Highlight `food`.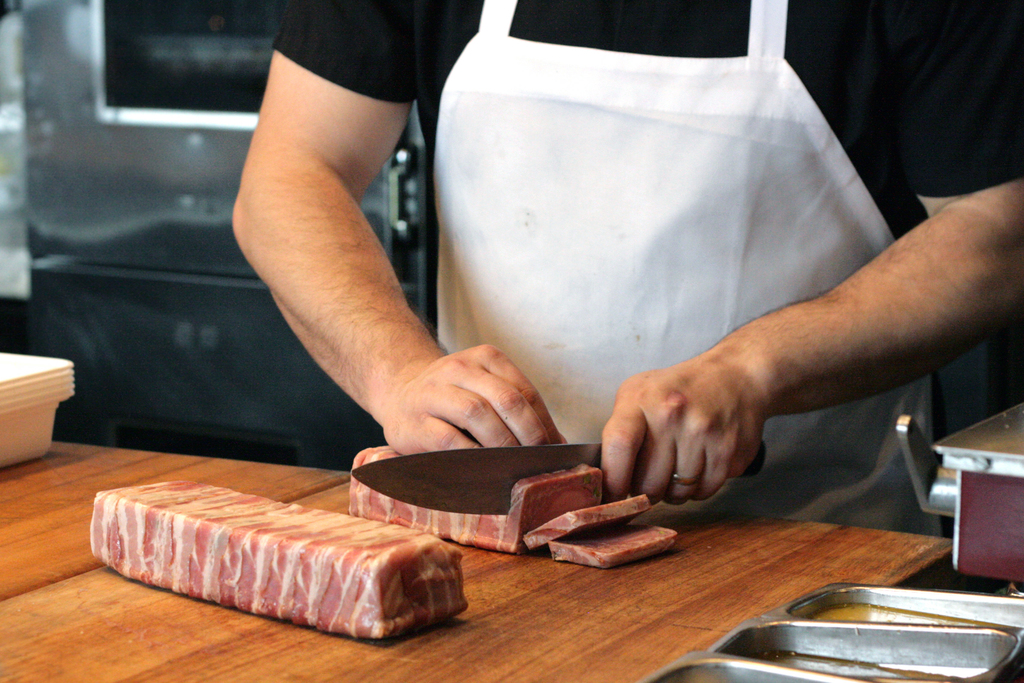
Highlighted region: 350 446 605 557.
